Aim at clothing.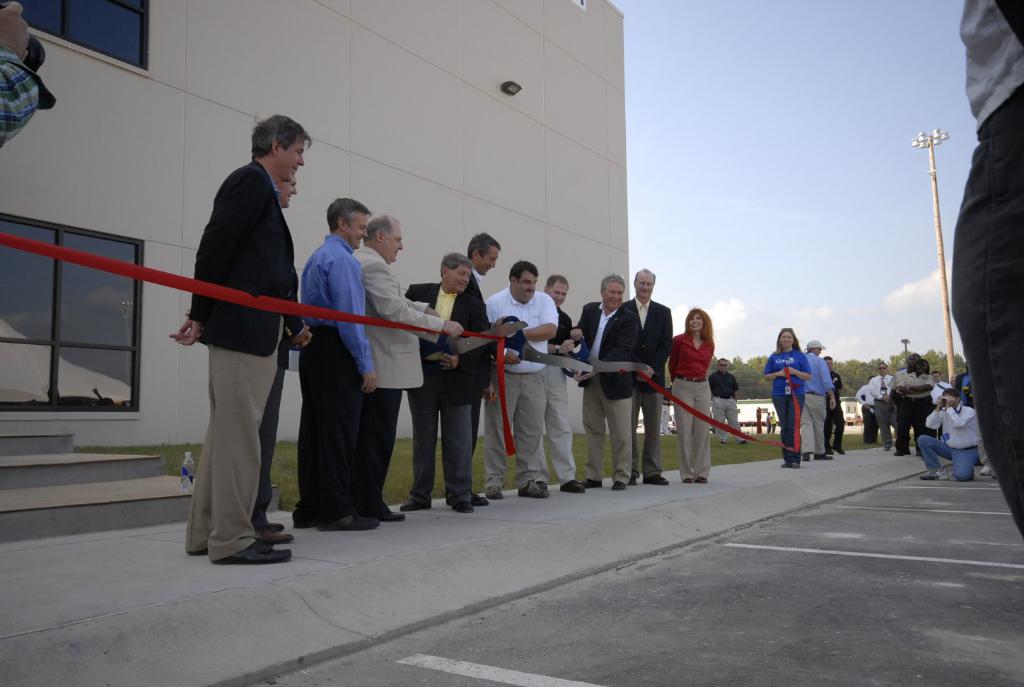
Aimed at [x1=347, y1=240, x2=444, y2=509].
